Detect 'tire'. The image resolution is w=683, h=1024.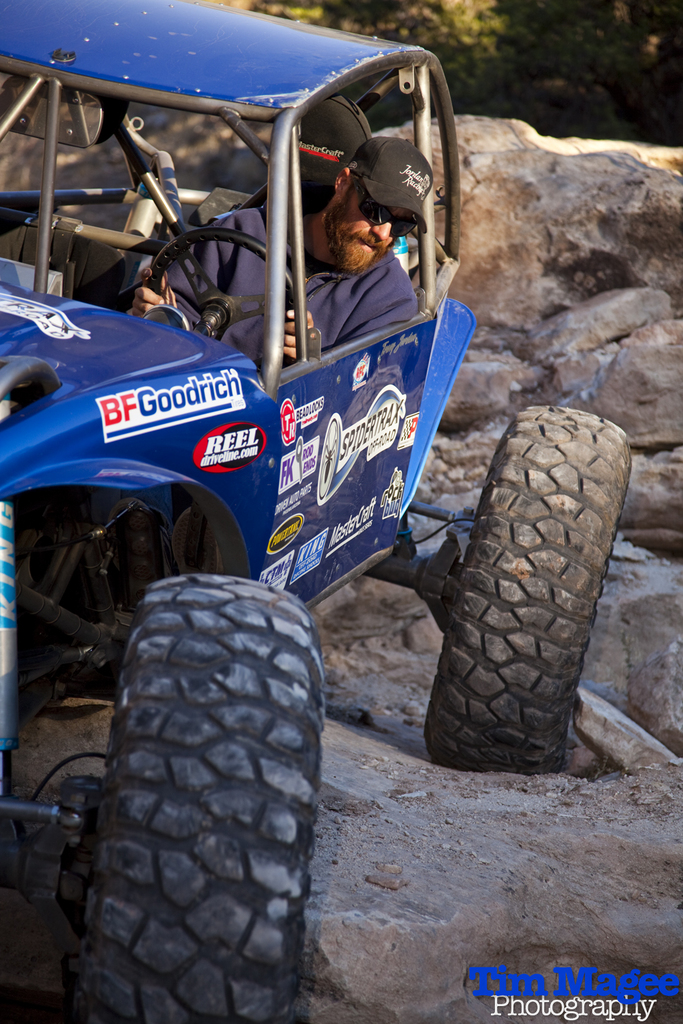
[x1=420, y1=396, x2=636, y2=781].
